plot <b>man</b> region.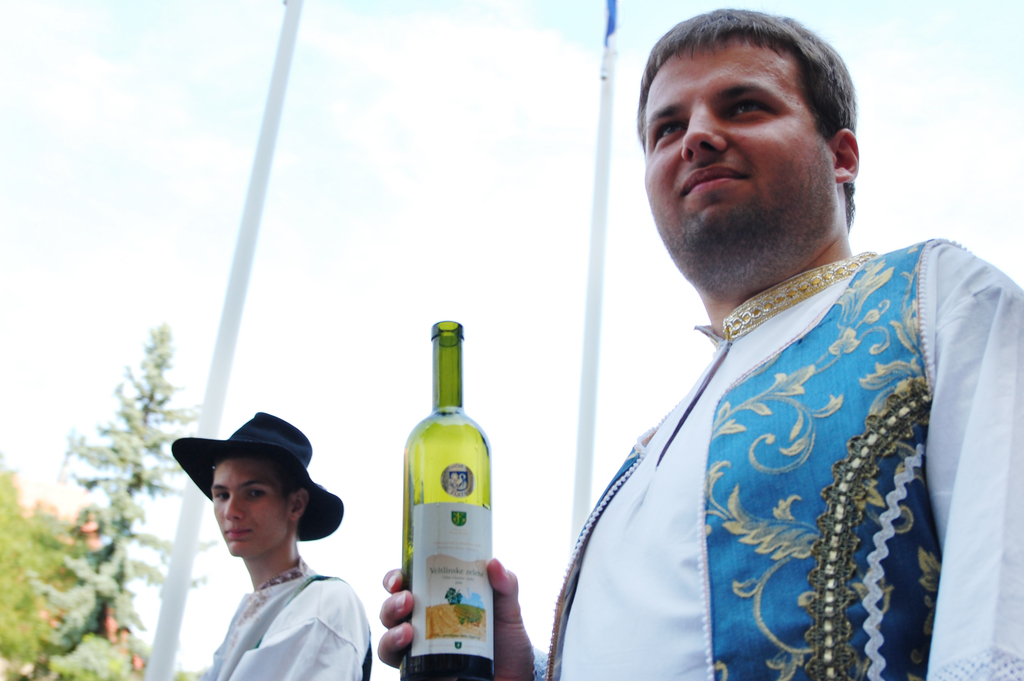
Plotted at Rect(200, 412, 374, 680).
